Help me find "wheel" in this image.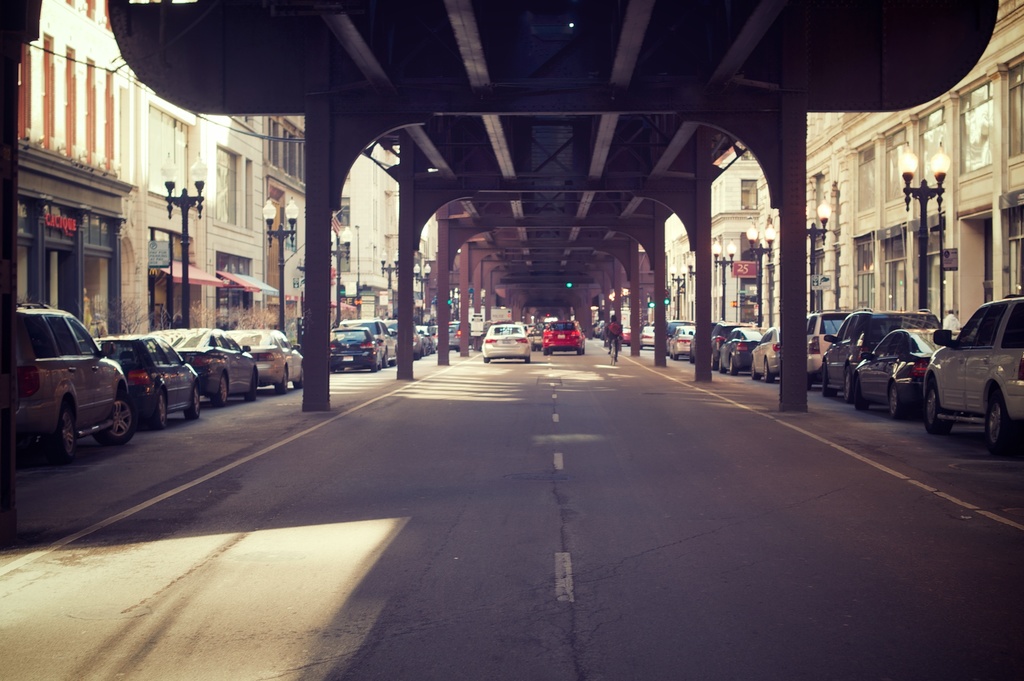
Found it: box(540, 346, 553, 357).
